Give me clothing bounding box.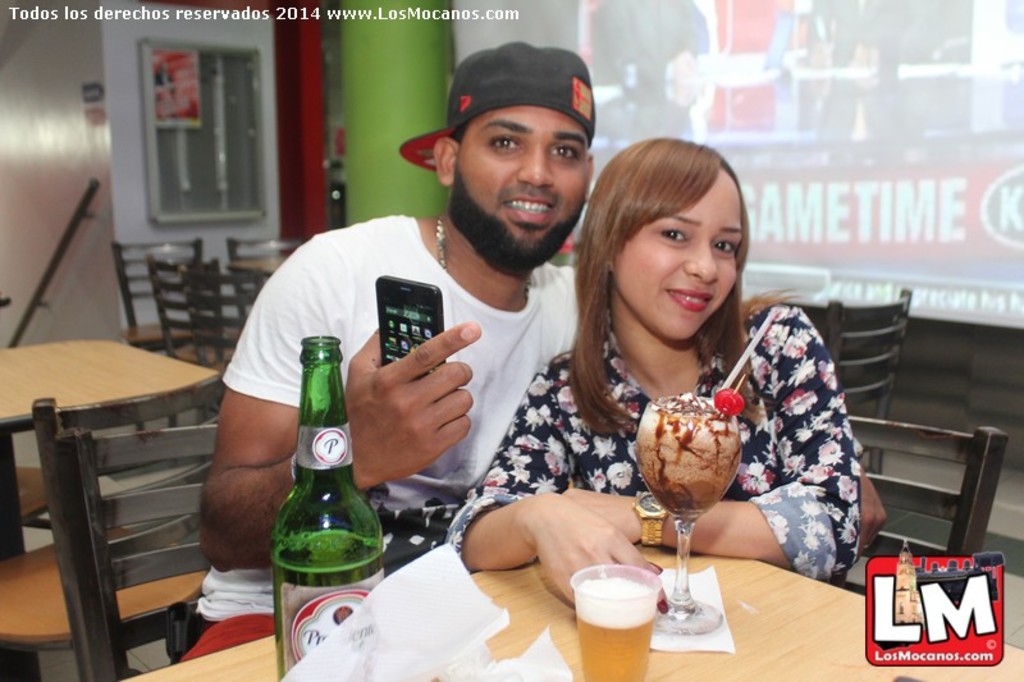
(440,303,864,591).
